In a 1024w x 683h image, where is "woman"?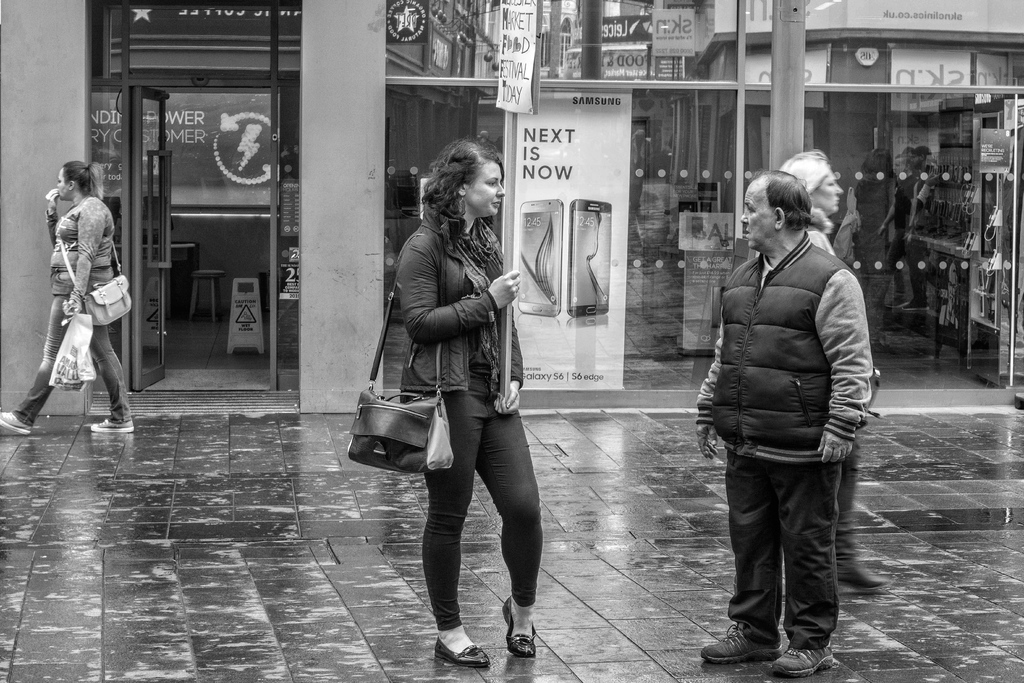
(772, 152, 897, 594).
